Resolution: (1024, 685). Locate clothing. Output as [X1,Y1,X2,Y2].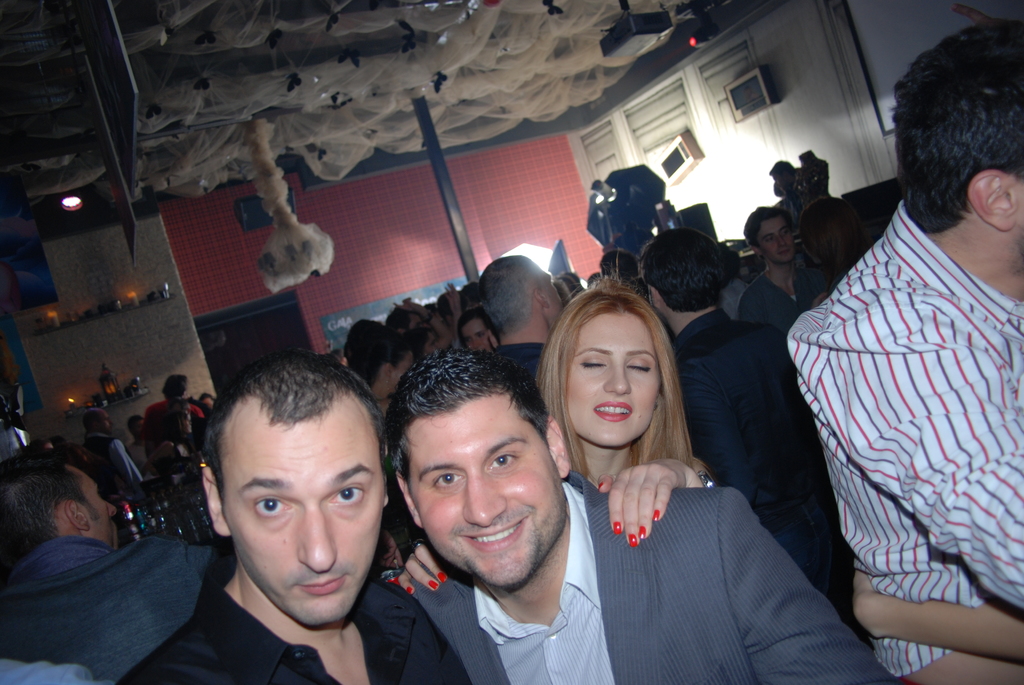
[115,567,499,684].
